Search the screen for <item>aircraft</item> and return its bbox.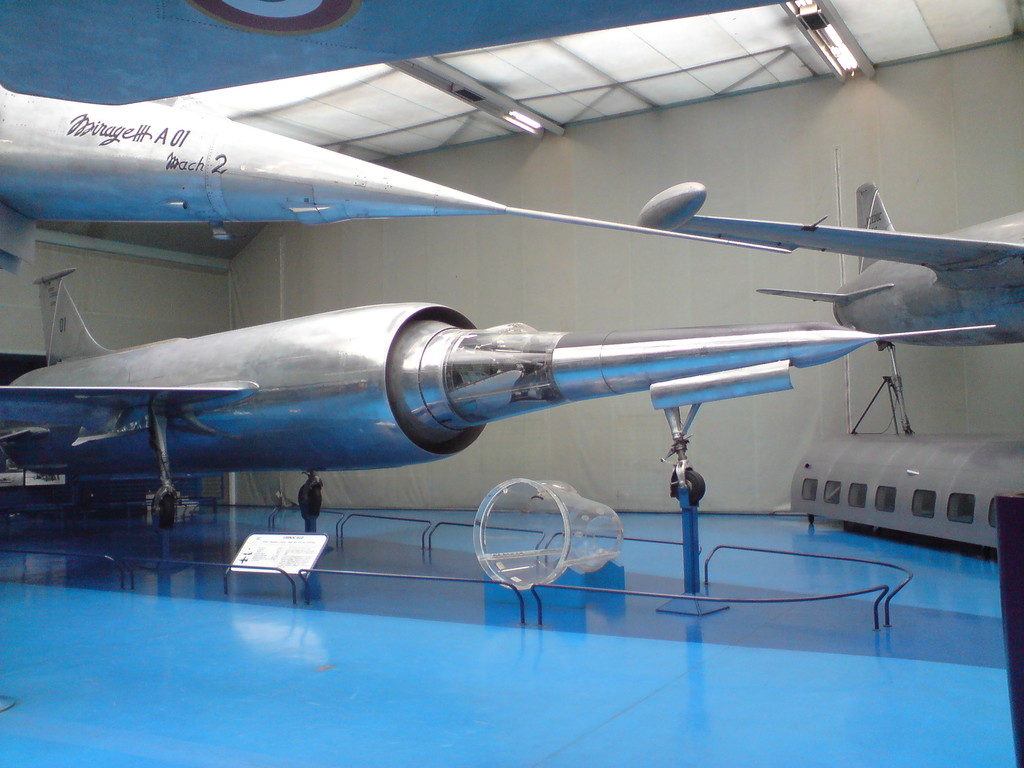
Found: box=[0, 182, 1022, 602].
